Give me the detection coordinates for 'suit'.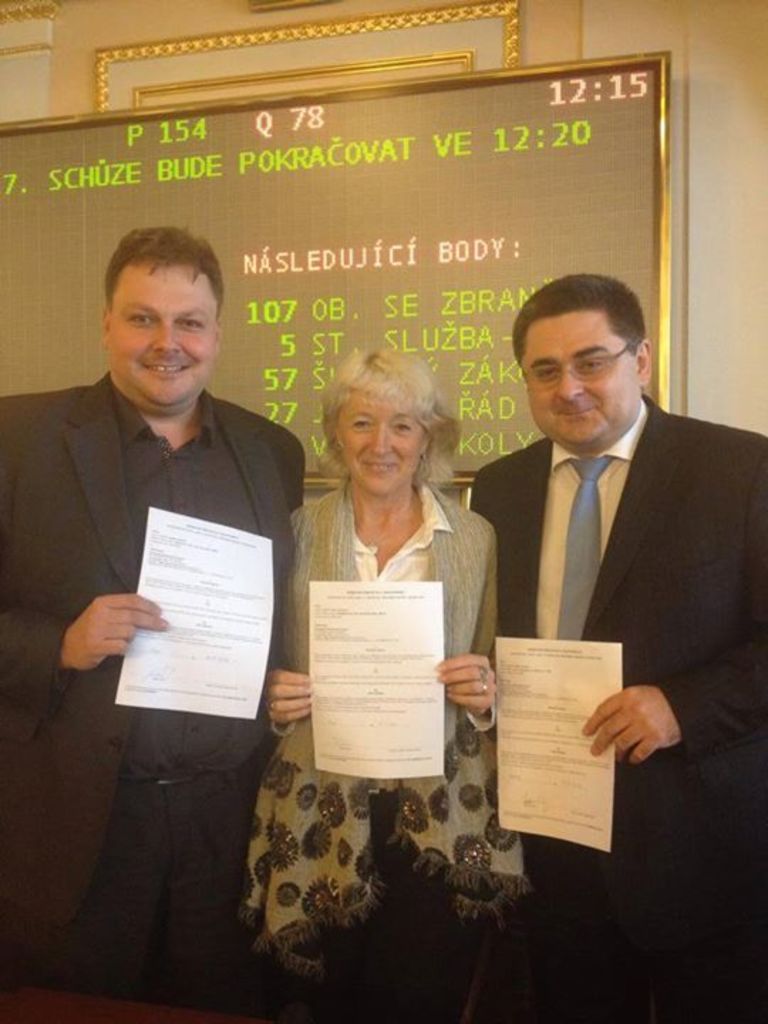
<region>24, 304, 309, 966</region>.
